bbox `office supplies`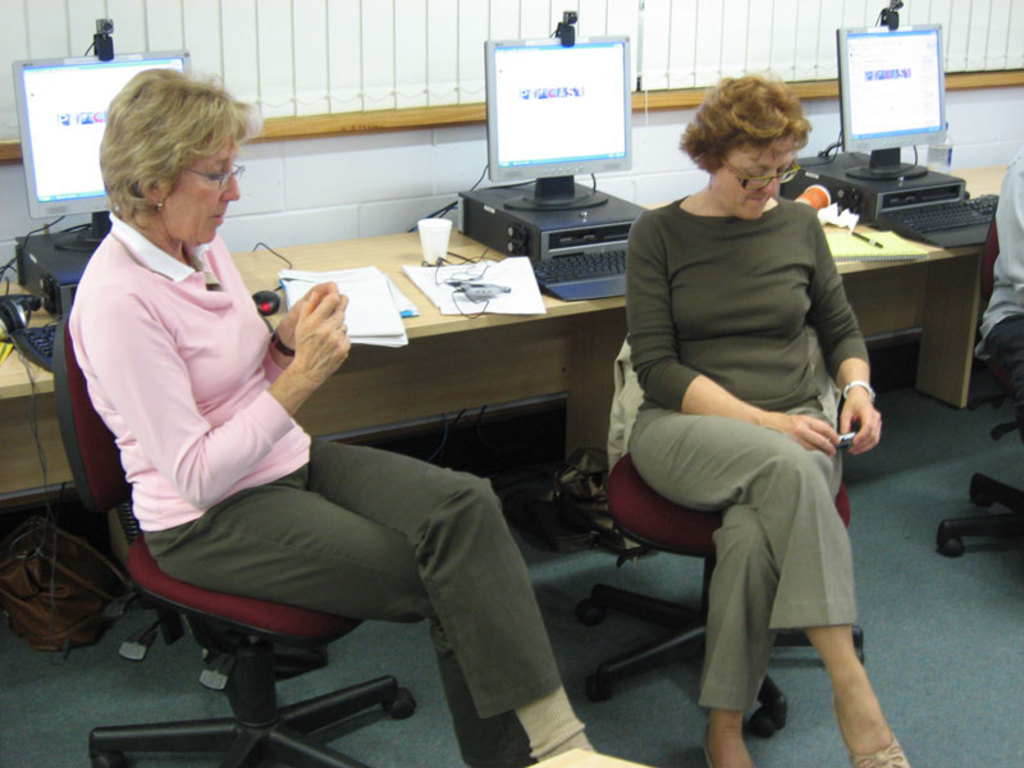
[936, 218, 1023, 559]
